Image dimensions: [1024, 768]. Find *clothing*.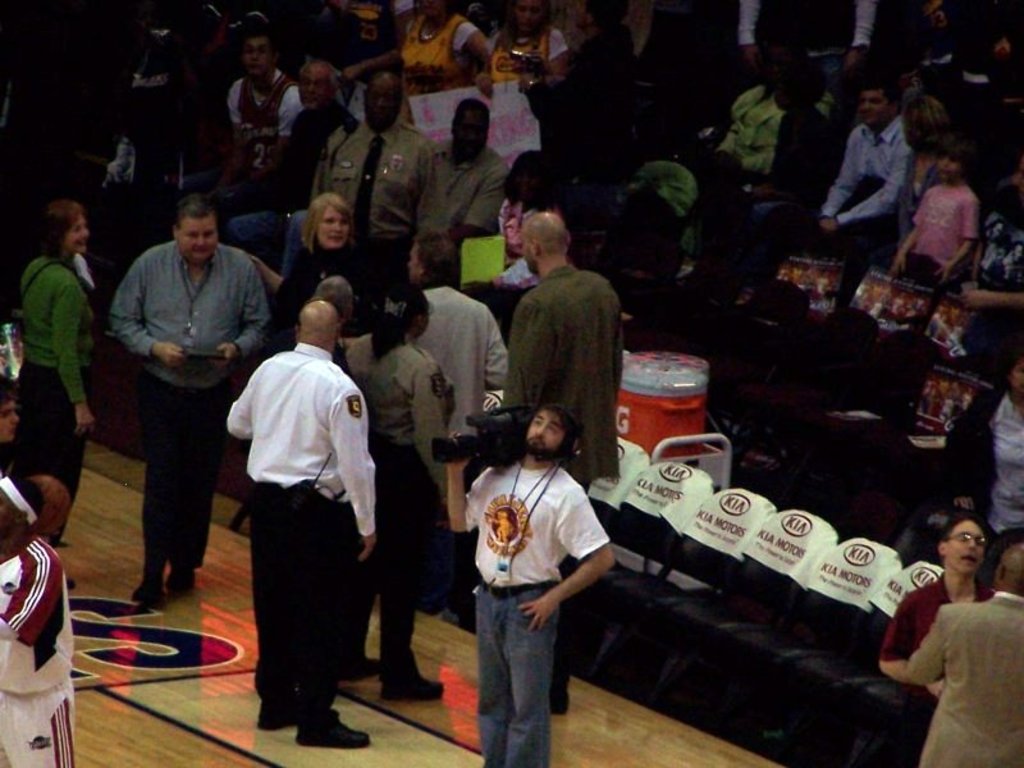
select_region(344, 344, 448, 655).
